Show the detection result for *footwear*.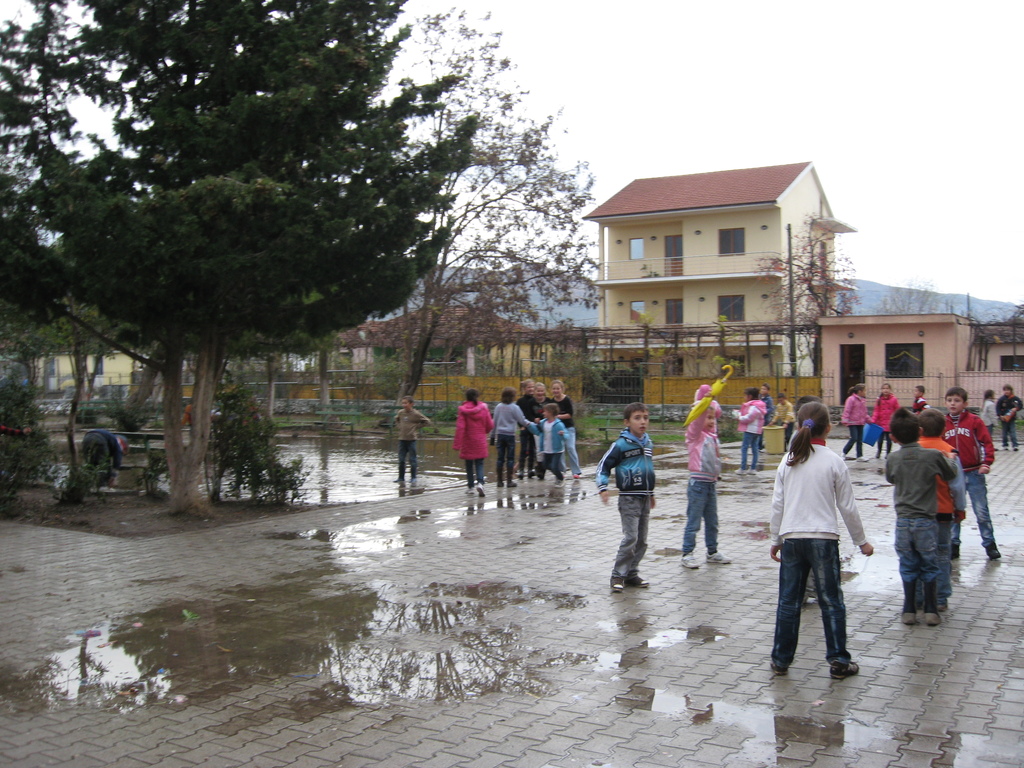
detection(986, 542, 997, 559).
